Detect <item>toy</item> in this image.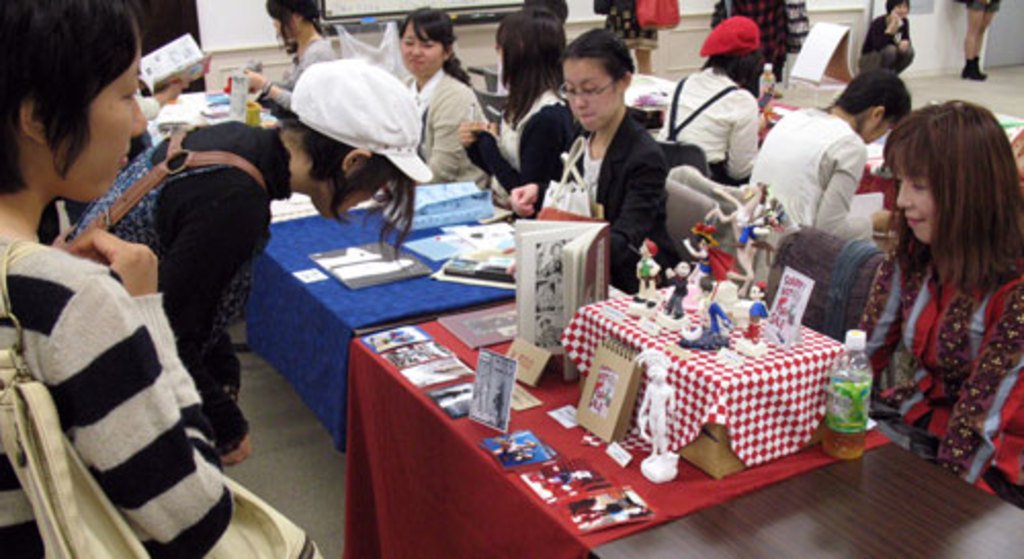
Detection: pyautogui.locateOnScreen(702, 299, 727, 340).
